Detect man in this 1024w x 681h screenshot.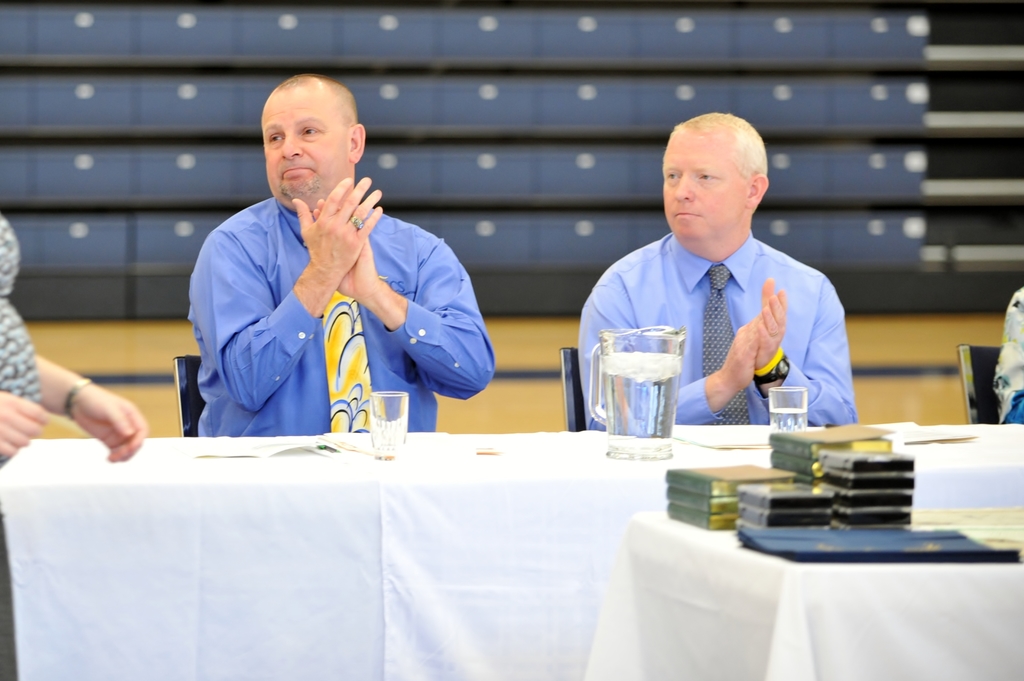
Detection: Rect(573, 111, 857, 432).
